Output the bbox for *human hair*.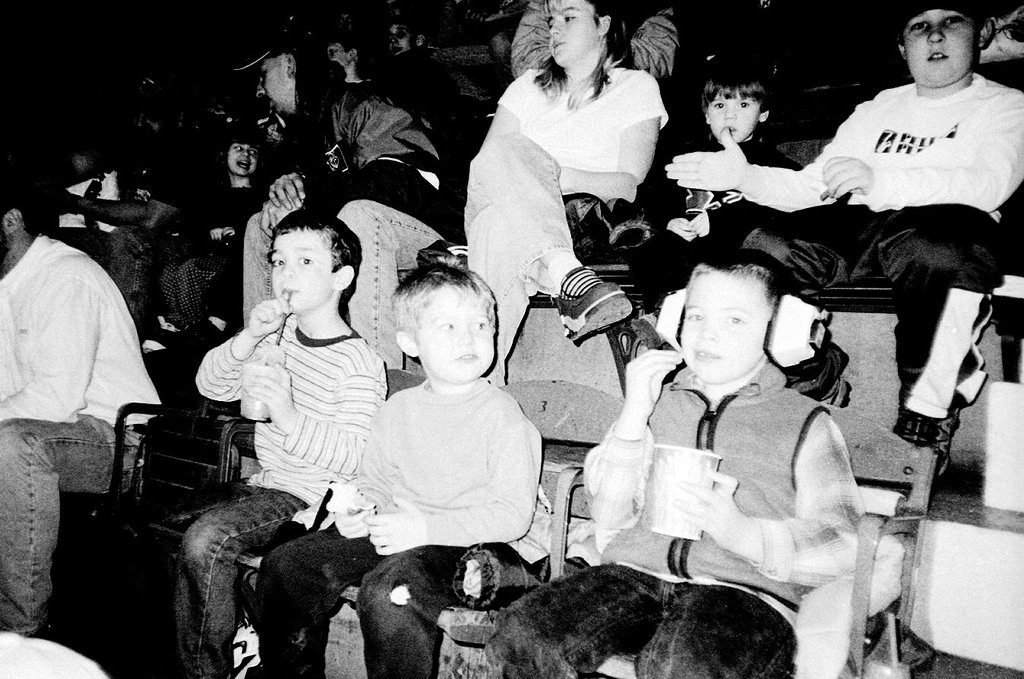
box=[222, 122, 269, 154].
